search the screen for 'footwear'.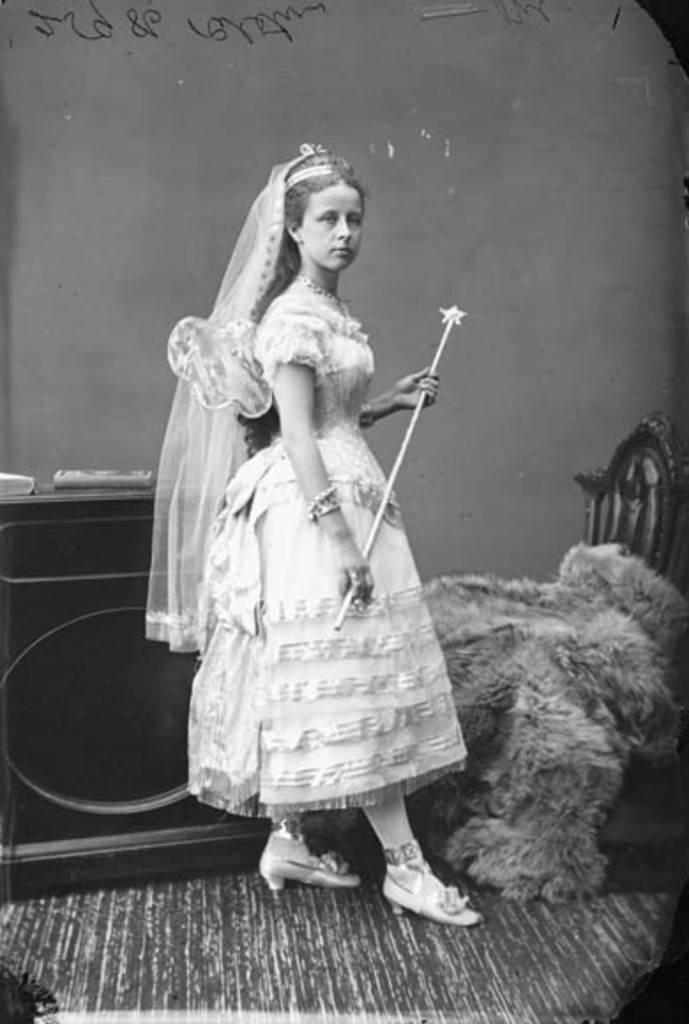
Found at x1=261 y1=823 x2=352 y2=899.
